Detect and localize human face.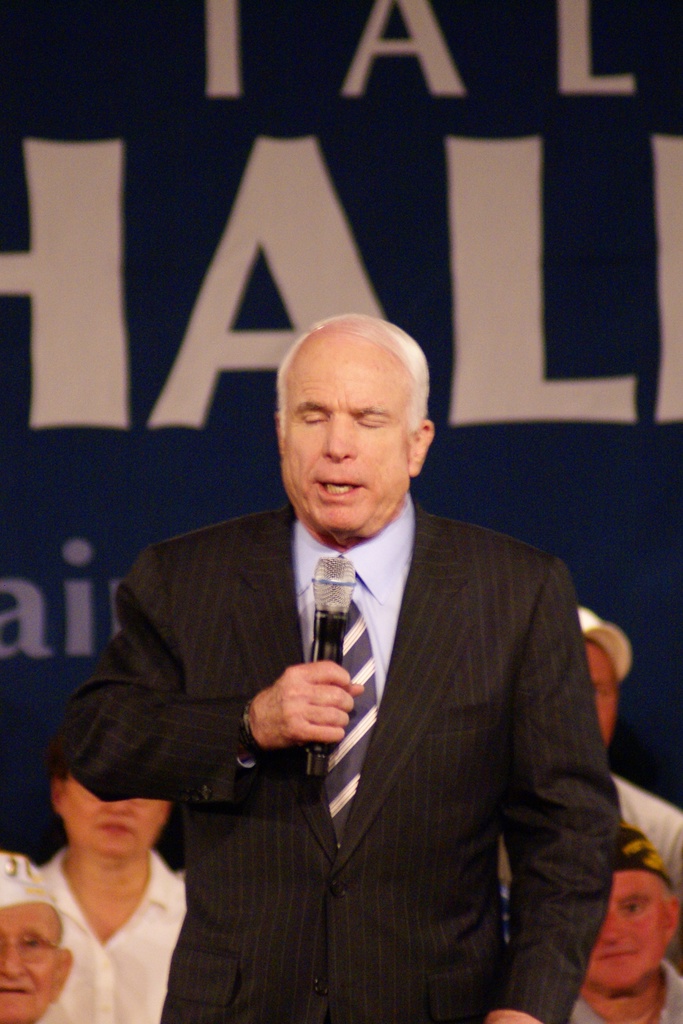
Localized at detection(586, 644, 620, 748).
